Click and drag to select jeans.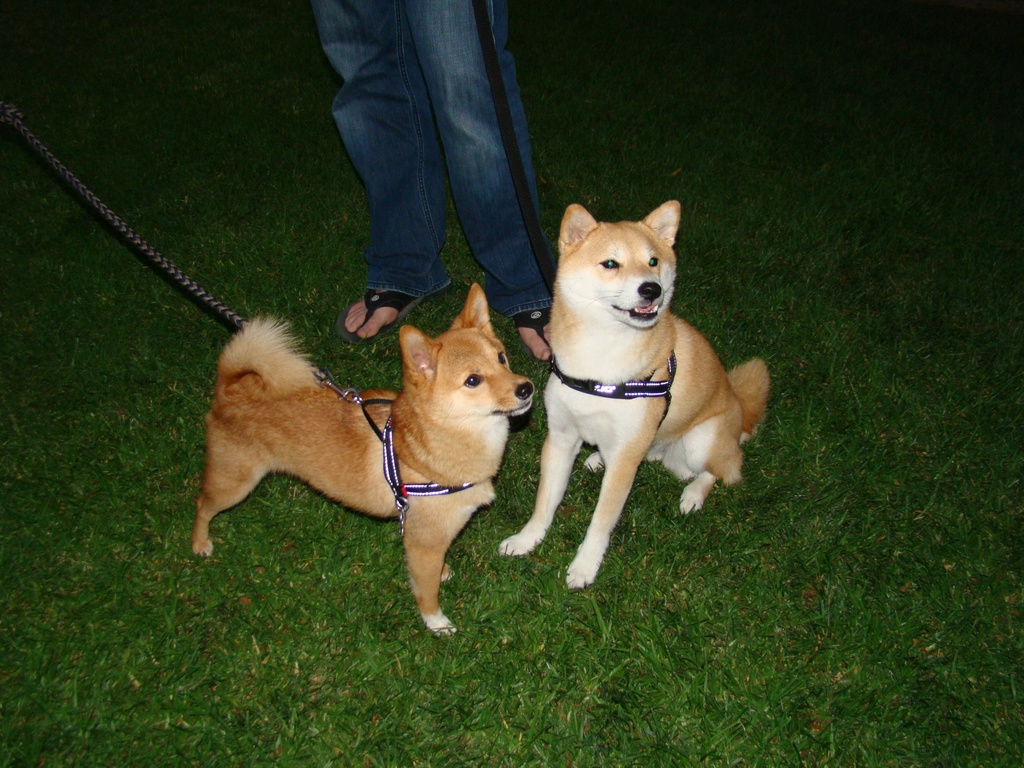
Selection: box=[316, 22, 553, 304].
